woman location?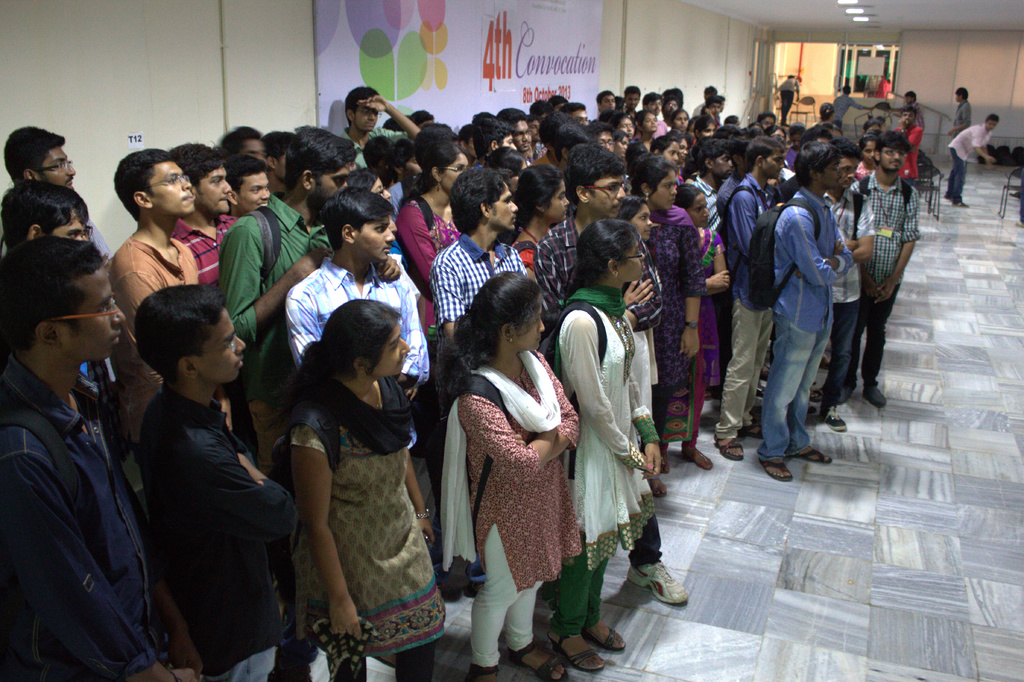
bbox(393, 139, 468, 346)
